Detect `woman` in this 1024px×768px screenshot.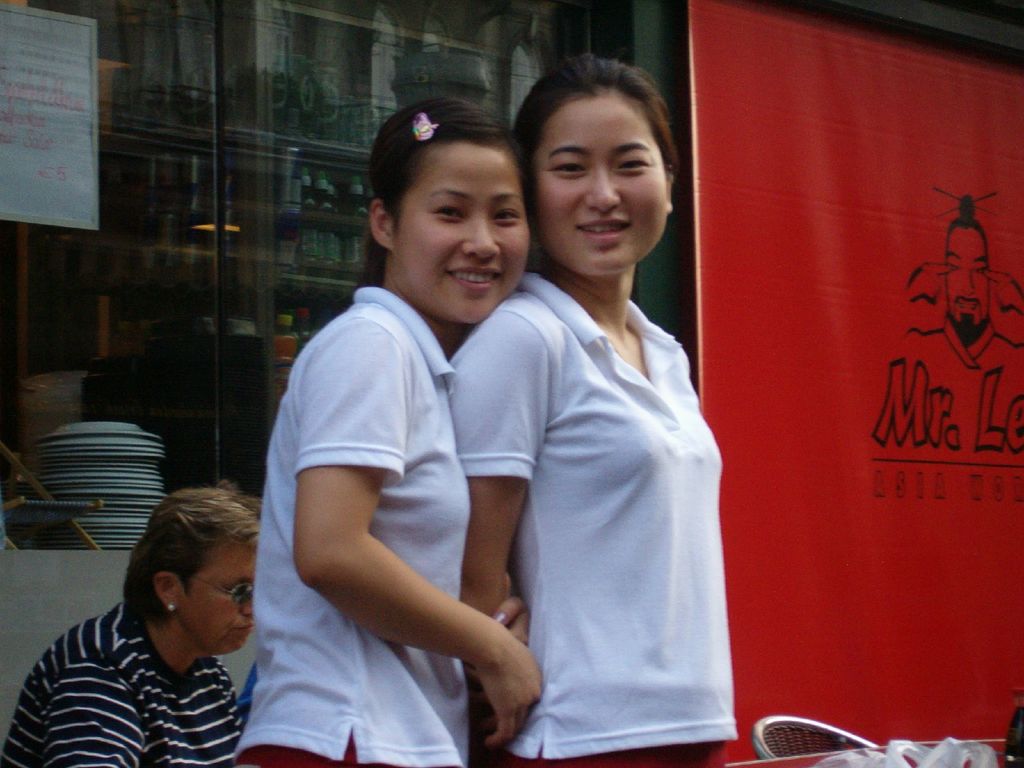
Detection: <box>230,95,548,767</box>.
